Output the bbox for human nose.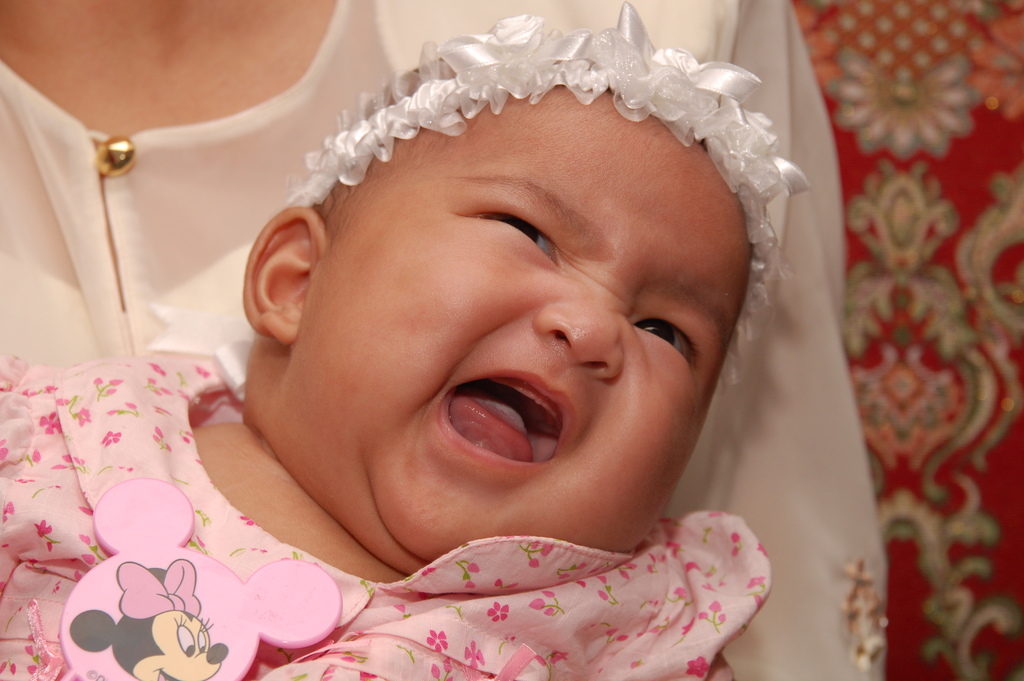
Rect(531, 267, 623, 382).
